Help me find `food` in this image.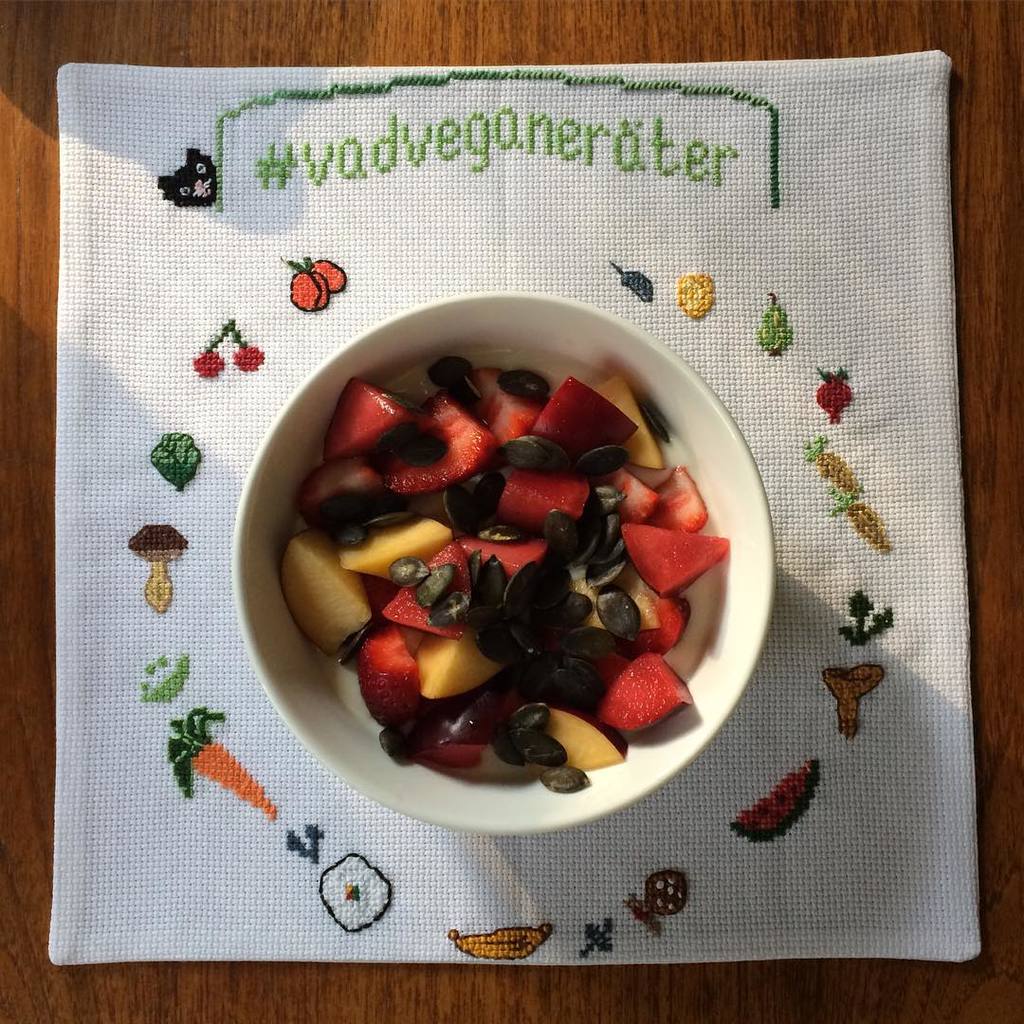
Found it: left=609, top=259, right=653, bottom=303.
